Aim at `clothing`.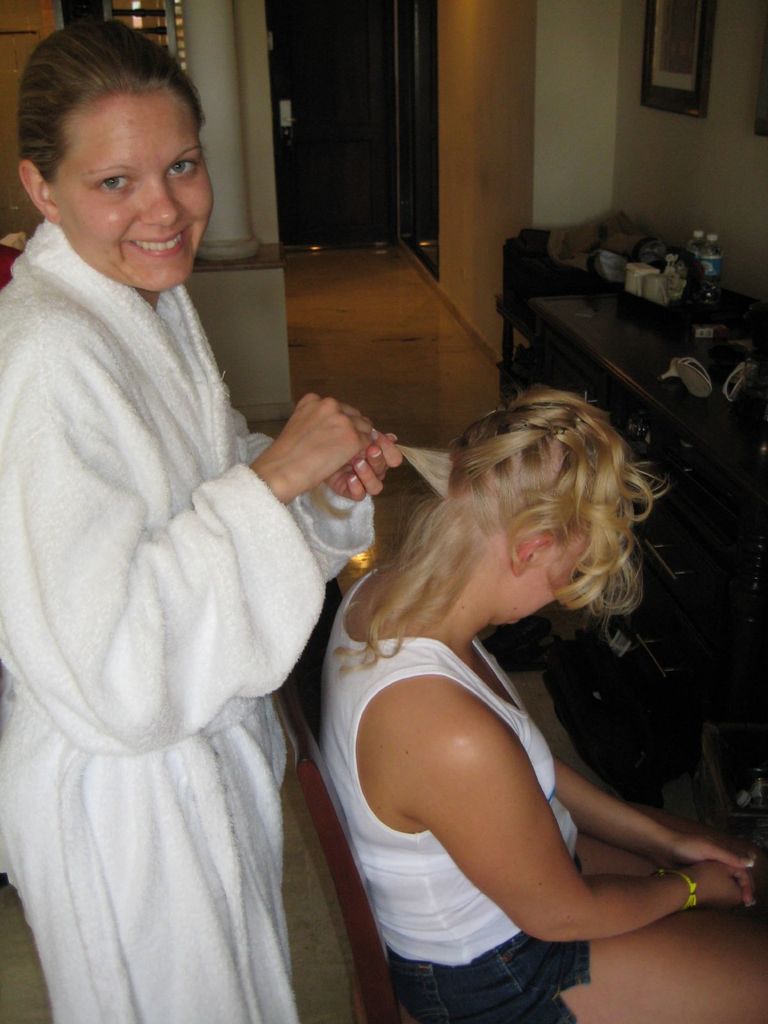
Aimed at <box>319,566,596,1023</box>.
